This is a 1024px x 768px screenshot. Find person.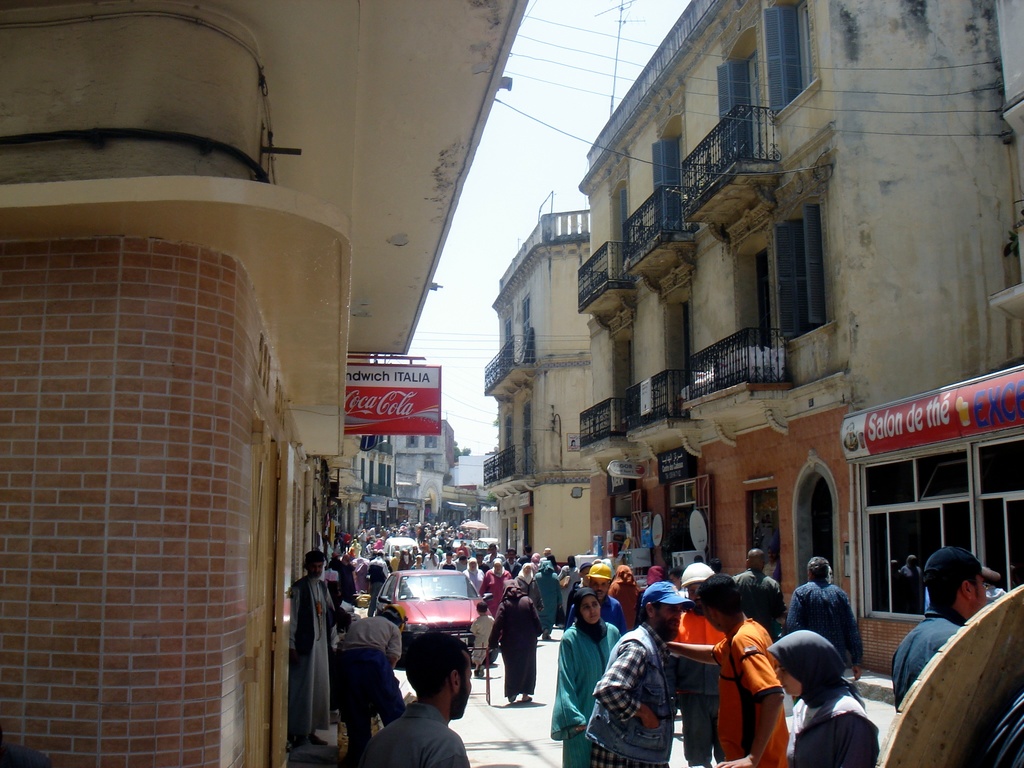
Bounding box: x1=342 y1=609 x2=397 y2=750.
